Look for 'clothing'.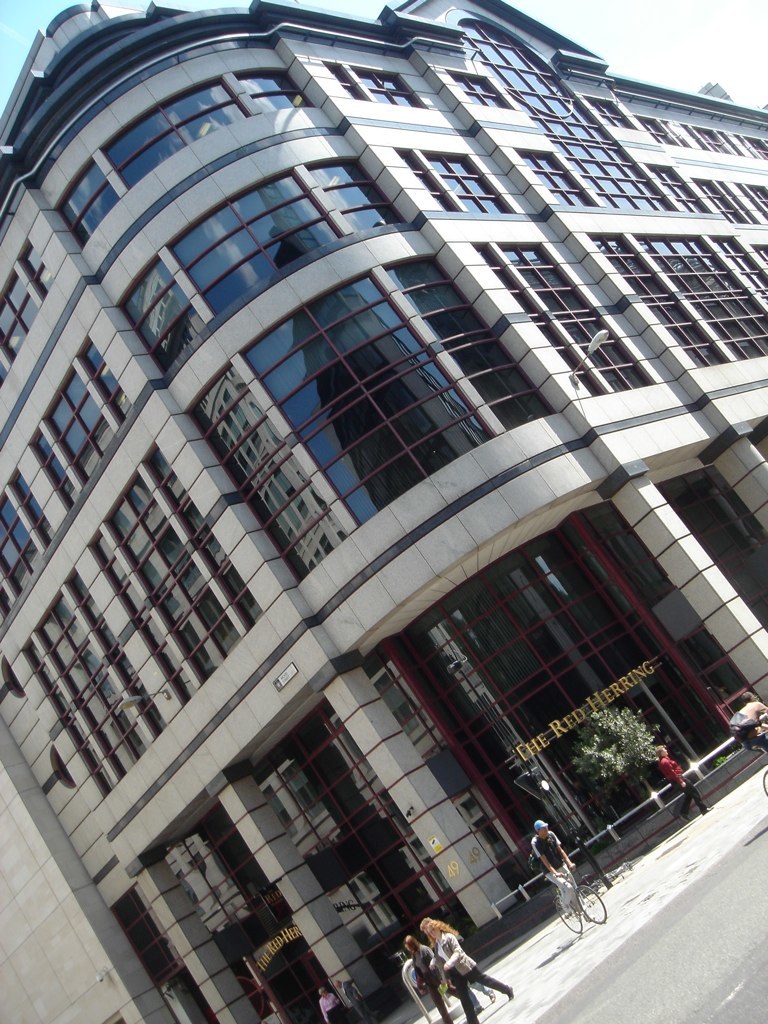
Found: BBox(409, 943, 451, 1019).
